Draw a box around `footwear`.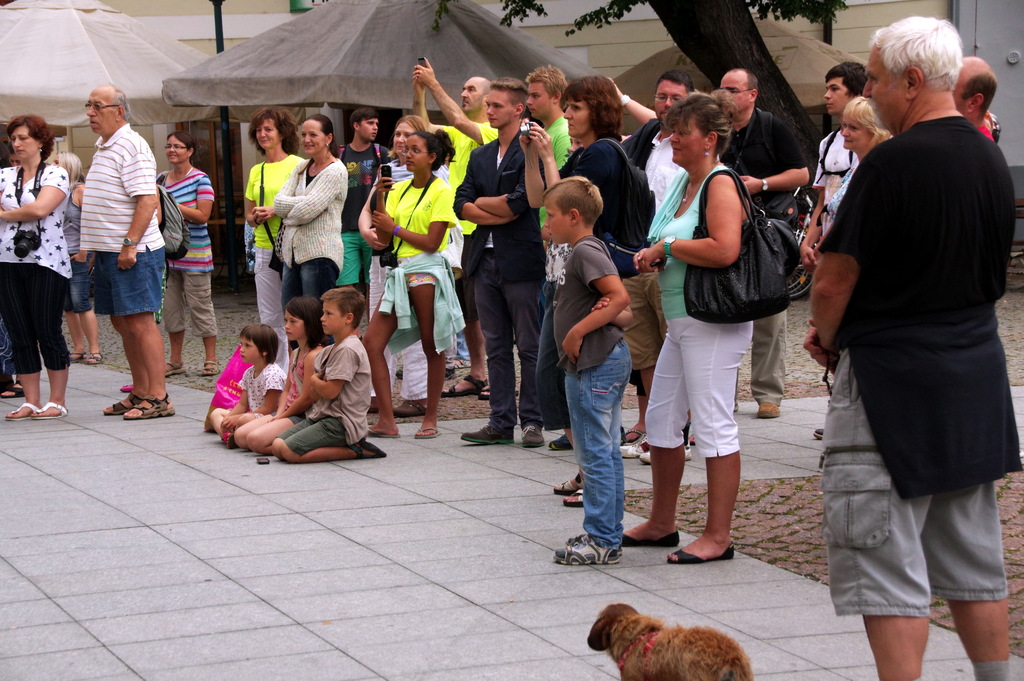
0:375:24:398.
